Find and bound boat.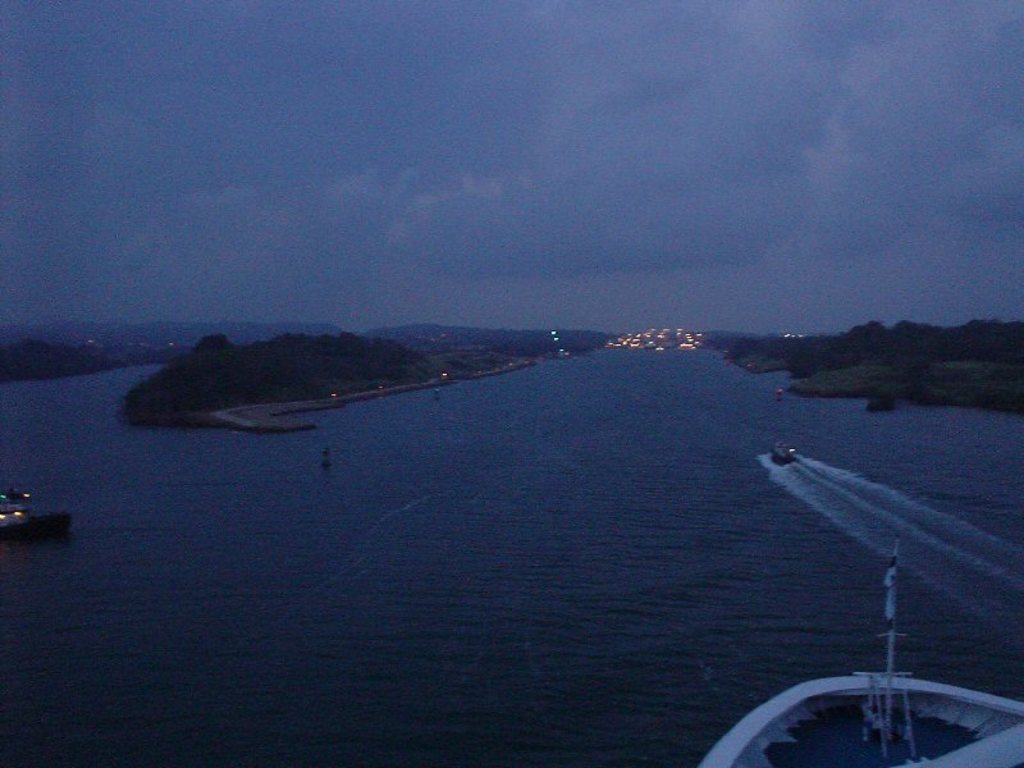
Bound: [699,544,1023,767].
